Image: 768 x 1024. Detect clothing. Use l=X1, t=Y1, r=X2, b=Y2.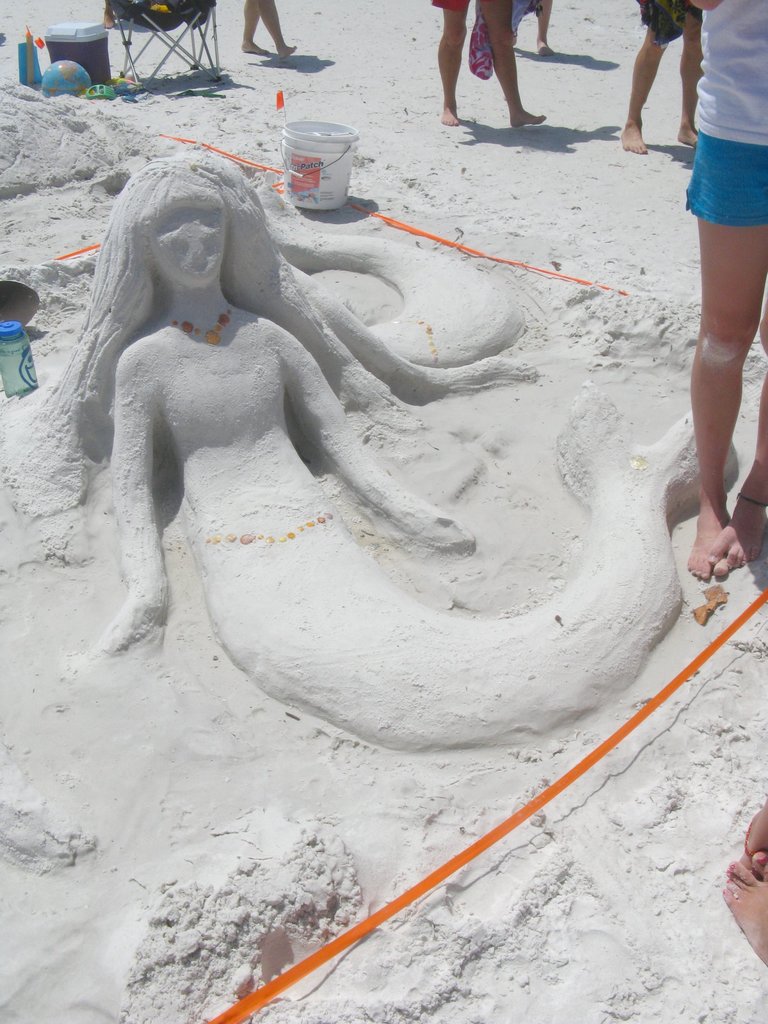
l=673, t=0, r=767, b=227.
